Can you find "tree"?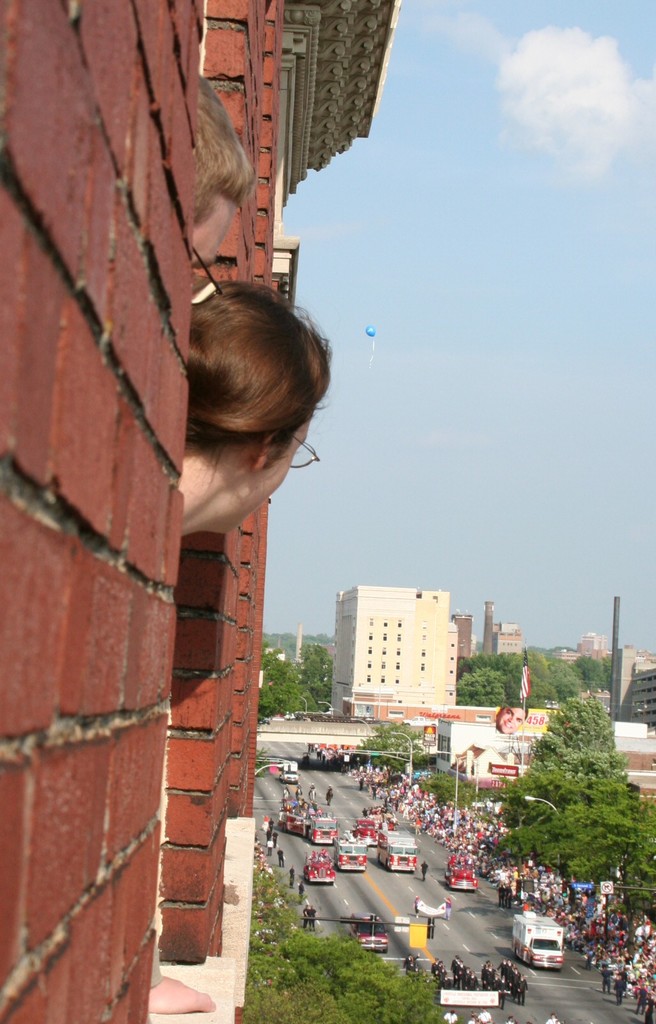
Yes, bounding box: {"x1": 241, "y1": 865, "x2": 449, "y2": 1023}.
